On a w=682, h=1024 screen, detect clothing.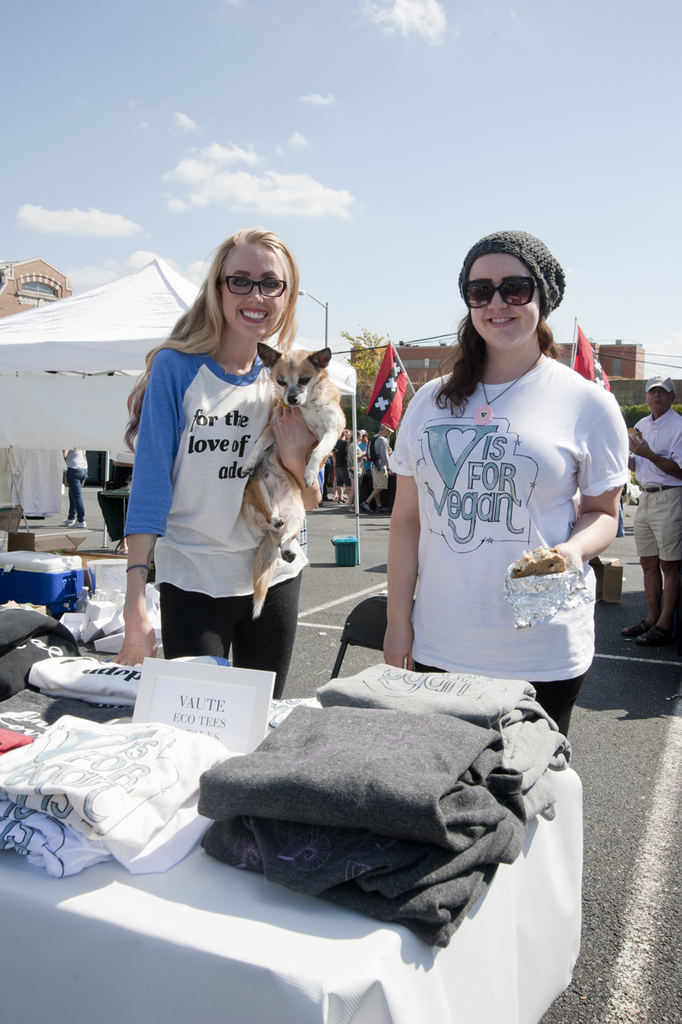
{"left": 627, "top": 407, "right": 681, "bottom": 569}.
